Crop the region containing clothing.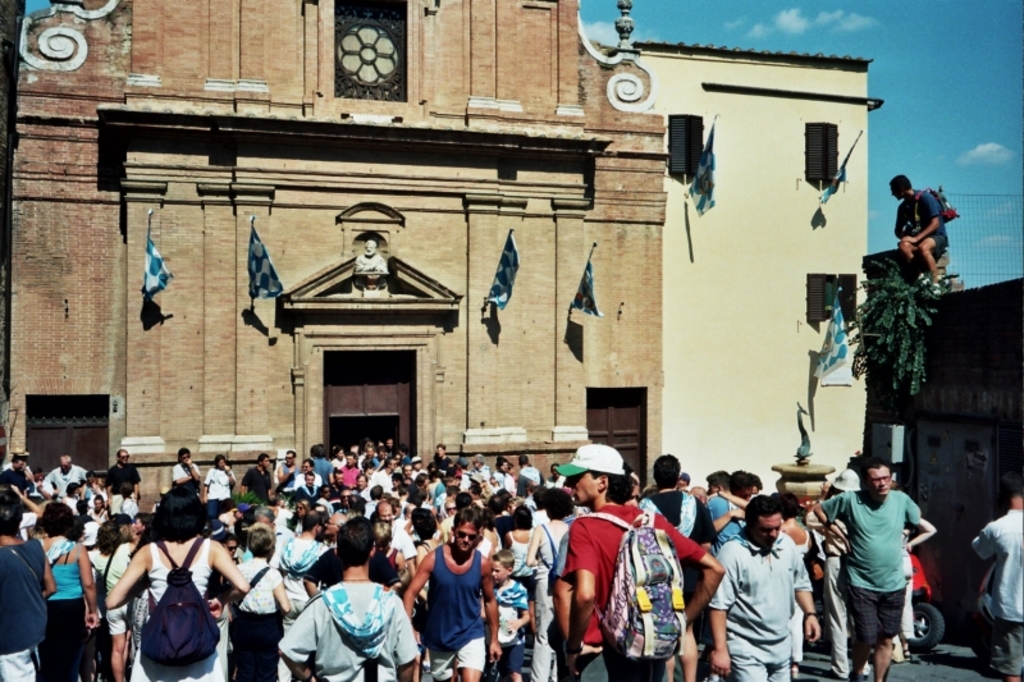
Crop region: bbox=[527, 519, 571, 681].
